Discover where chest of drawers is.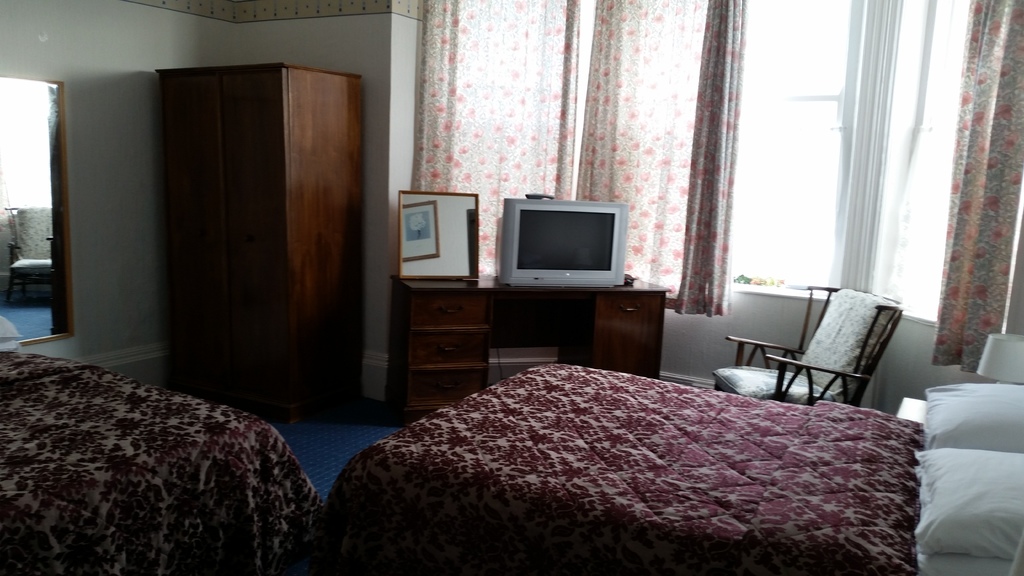
Discovered at crop(391, 275, 670, 426).
